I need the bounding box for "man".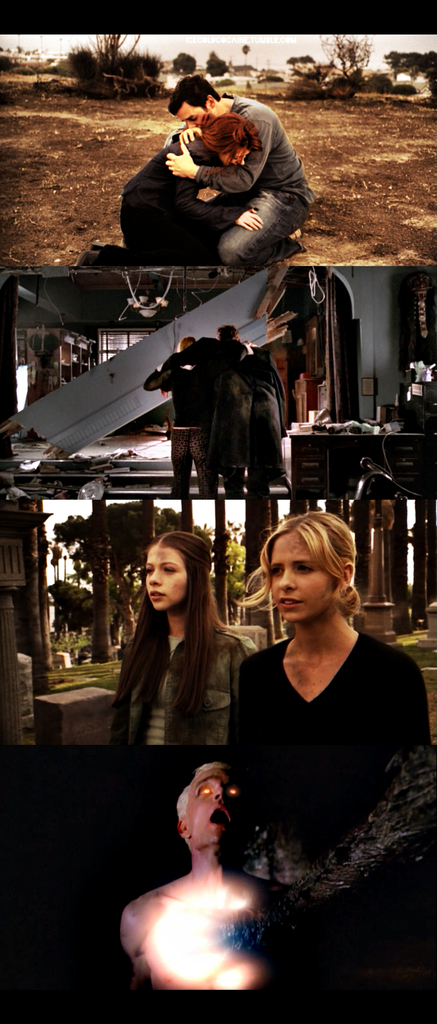
Here it is: bbox=[164, 76, 329, 274].
